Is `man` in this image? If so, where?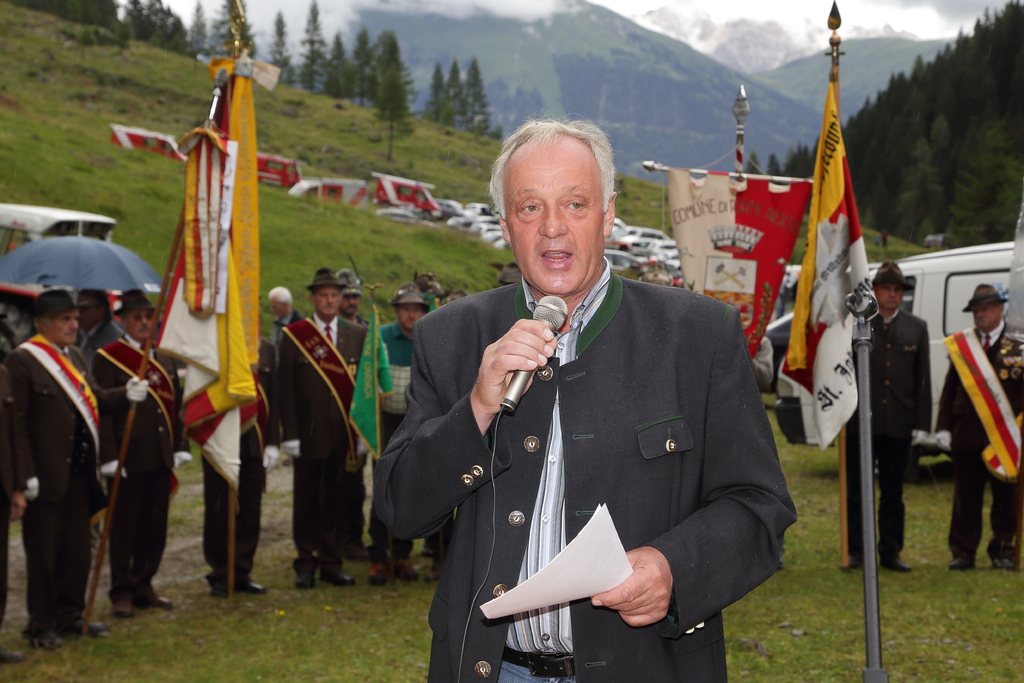
Yes, at bbox(268, 287, 303, 333).
